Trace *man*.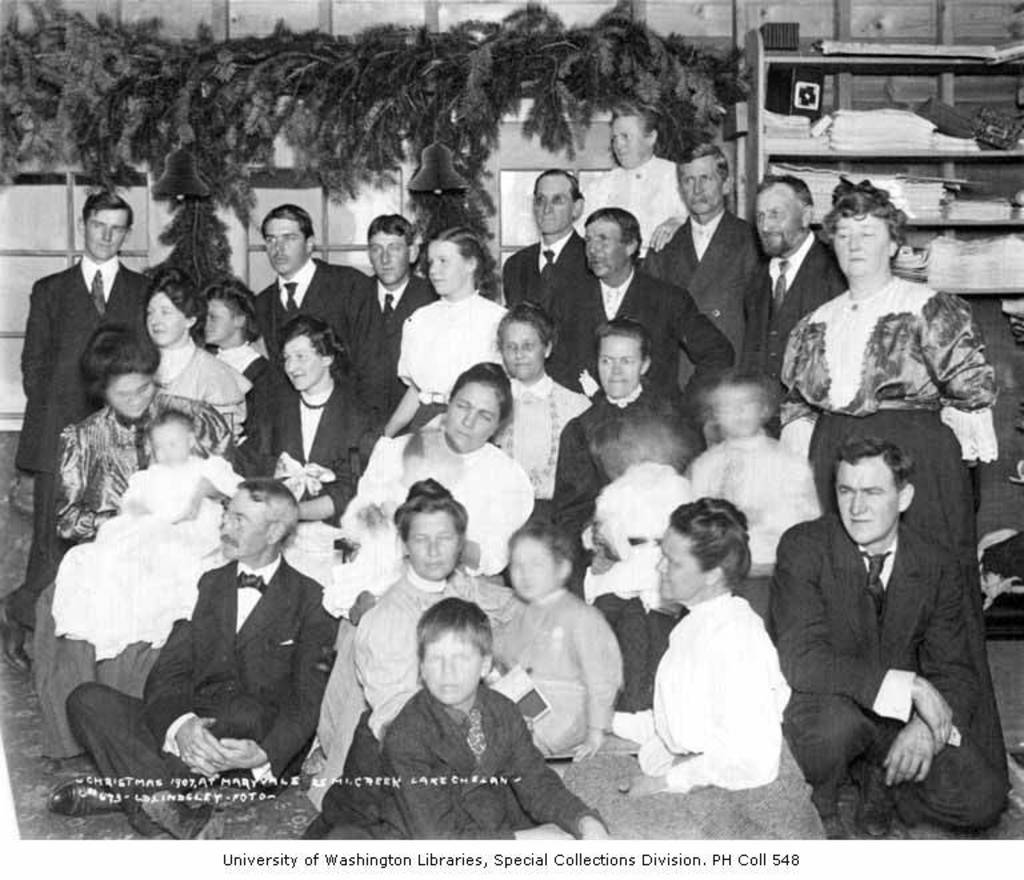
Traced to [547, 216, 732, 408].
